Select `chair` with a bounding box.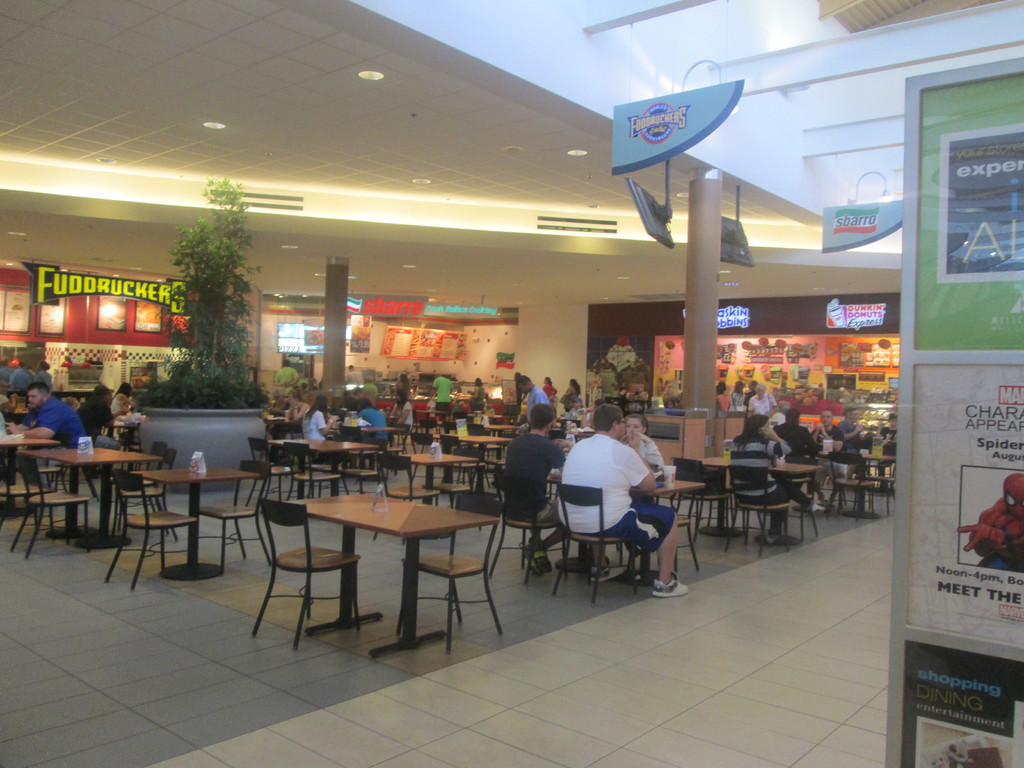
locate(432, 445, 479, 534).
